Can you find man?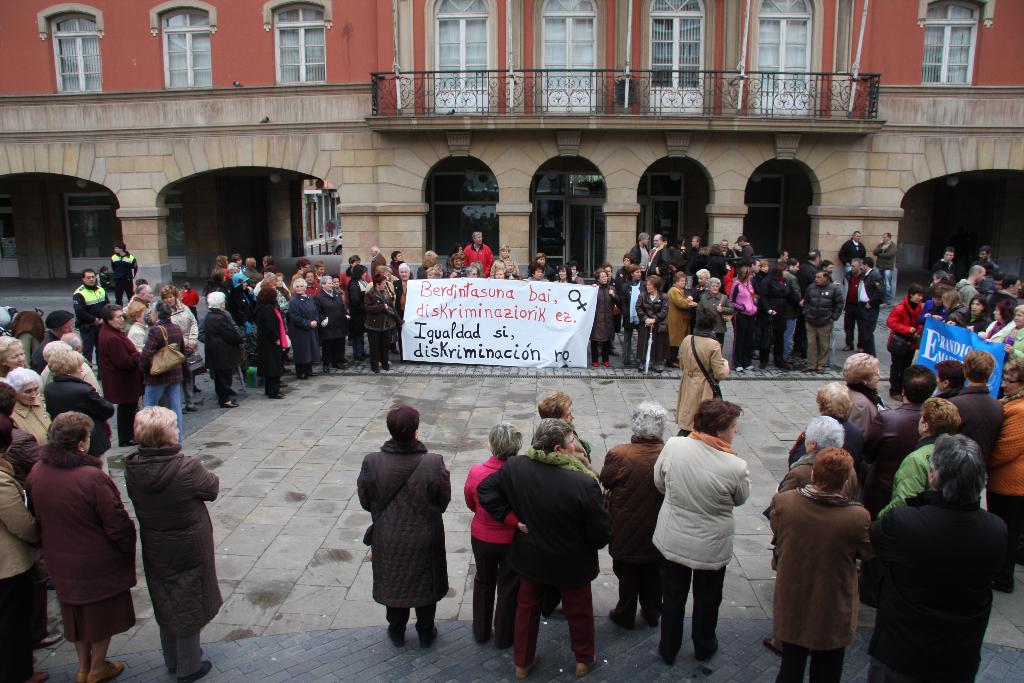
Yes, bounding box: (x1=776, y1=252, x2=789, y2=270).
